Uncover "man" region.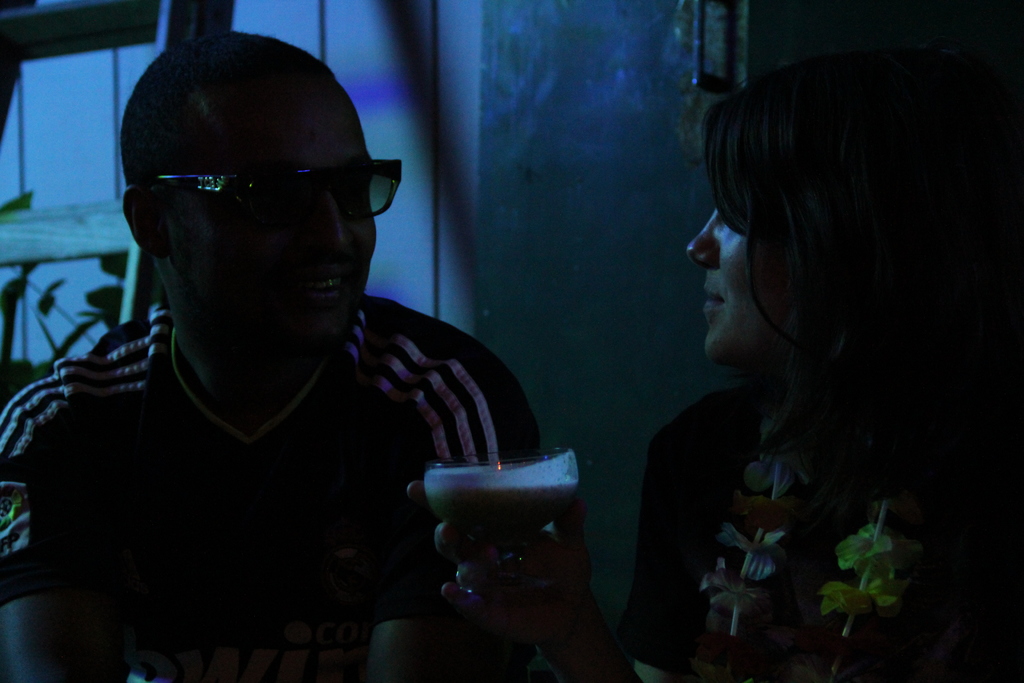
Uncovered: Rect(0, 35, 627, 682).
